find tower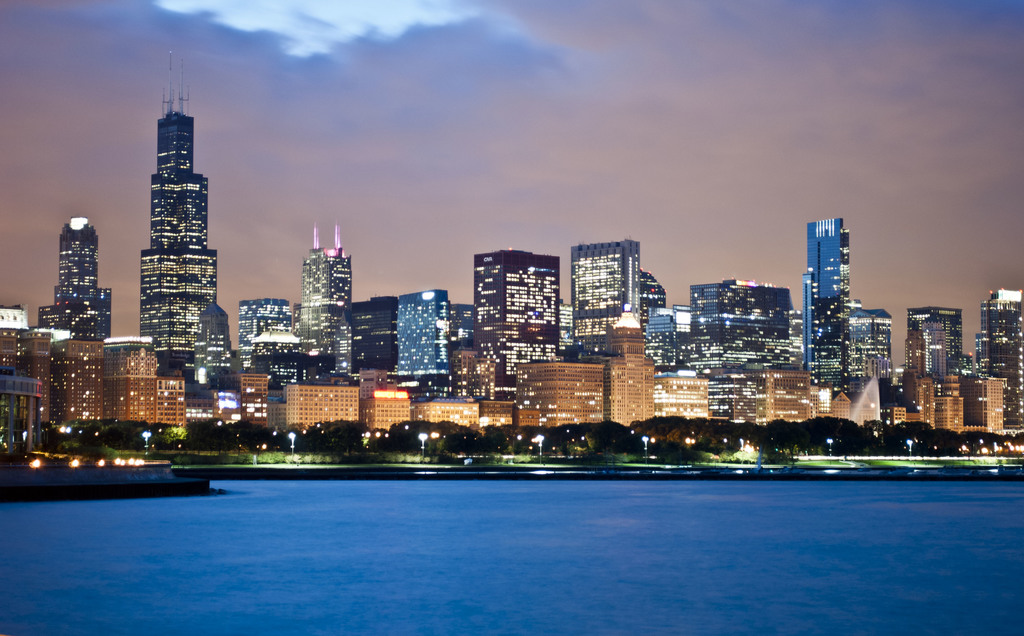
{"x1": 355, "y1": 296, "x2": 403, "y2": 377}
